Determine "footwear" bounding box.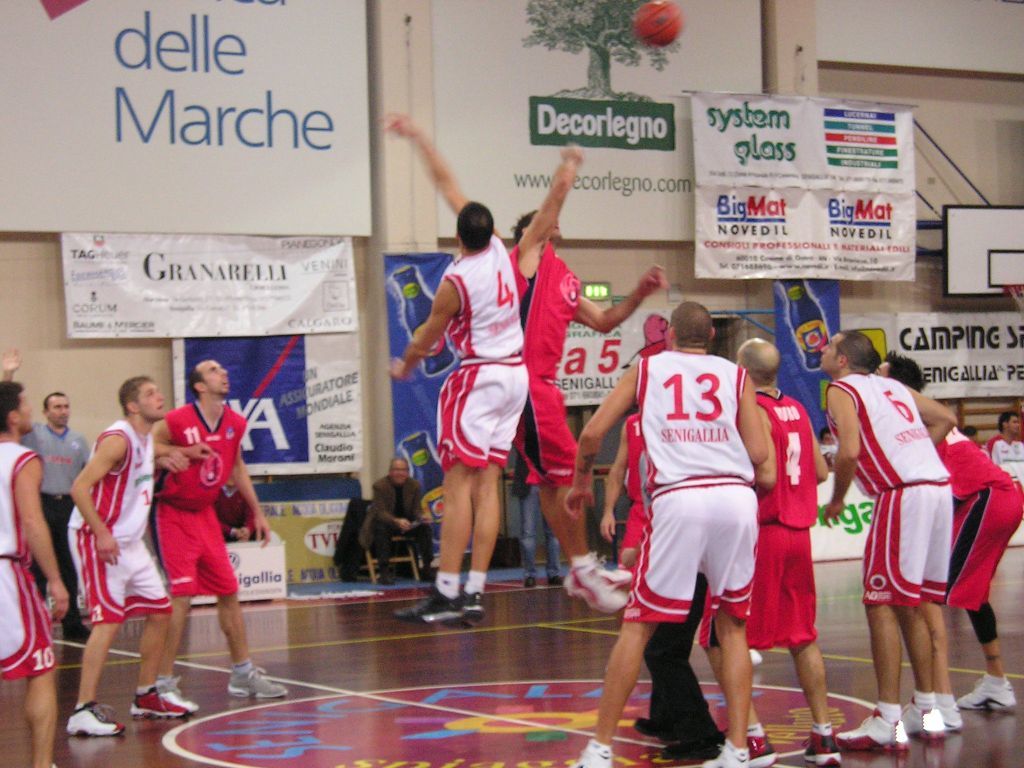
Determined: <region>464, 590, 482, 625</region>.
